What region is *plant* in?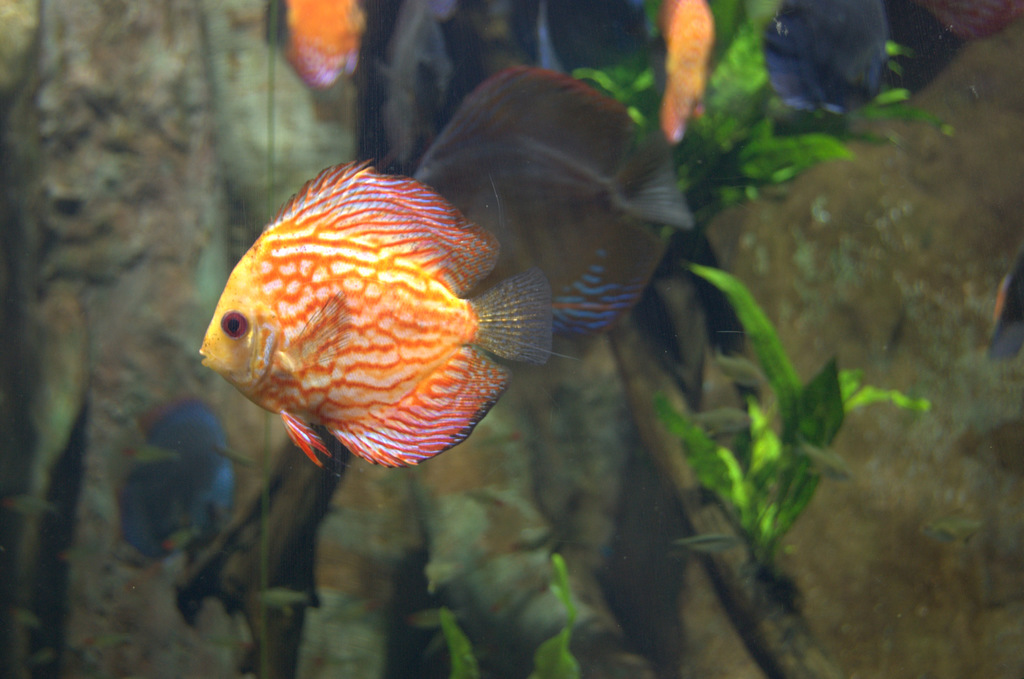
Rect(660, 266, 942, 609).
